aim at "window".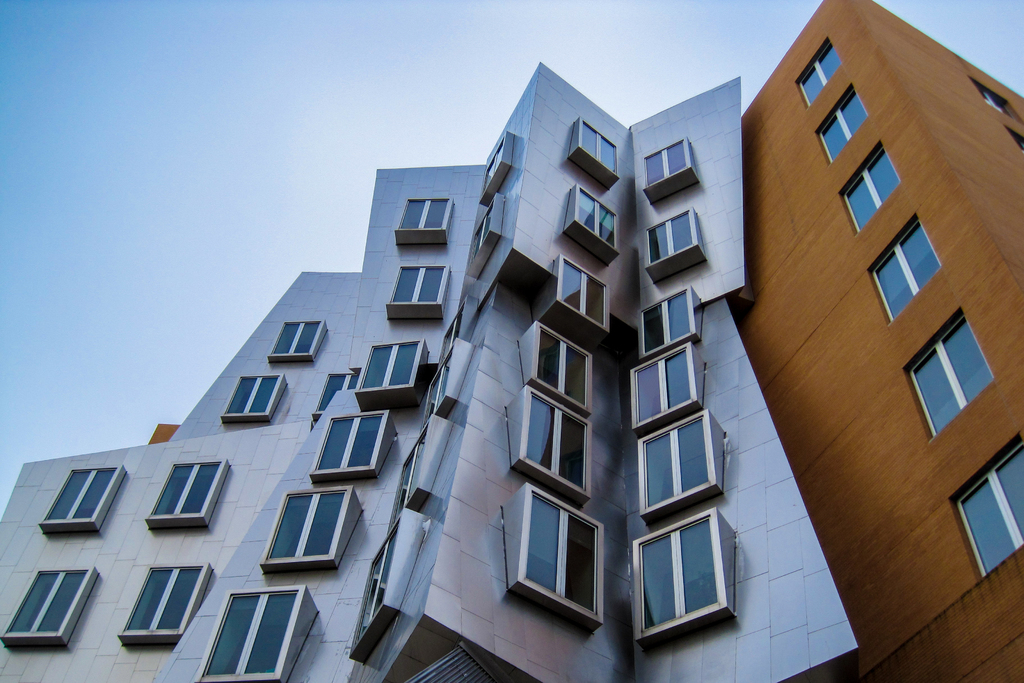
Aimed at 796, 40, 842, 102.
